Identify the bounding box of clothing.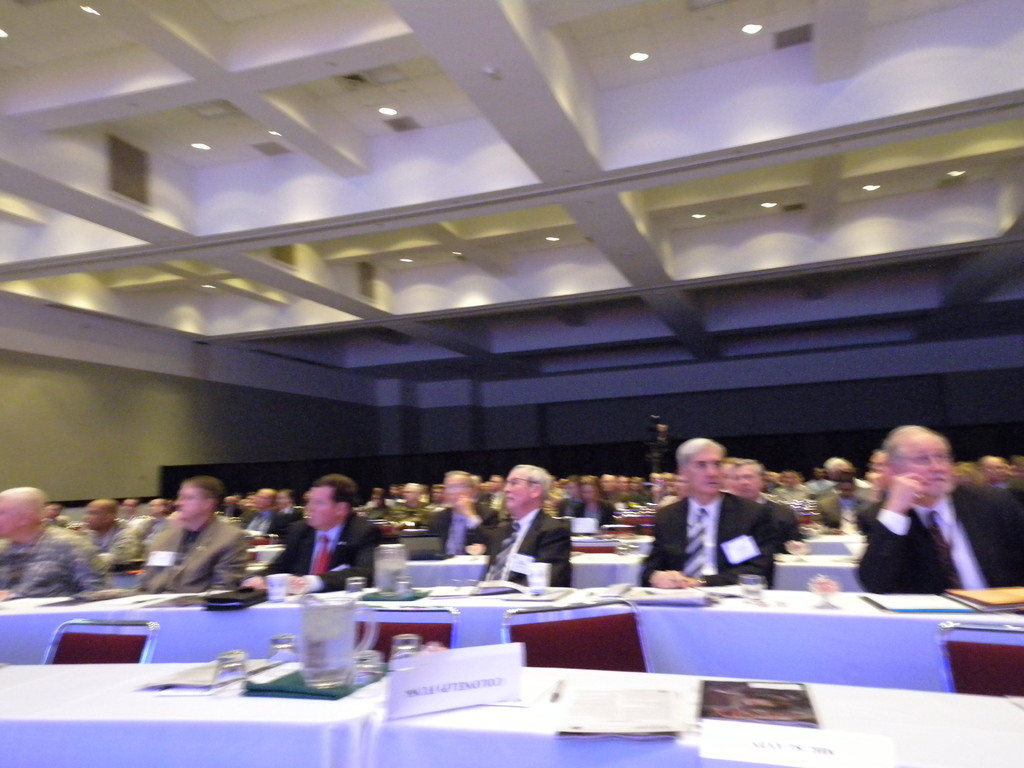
0:521:112:598.
